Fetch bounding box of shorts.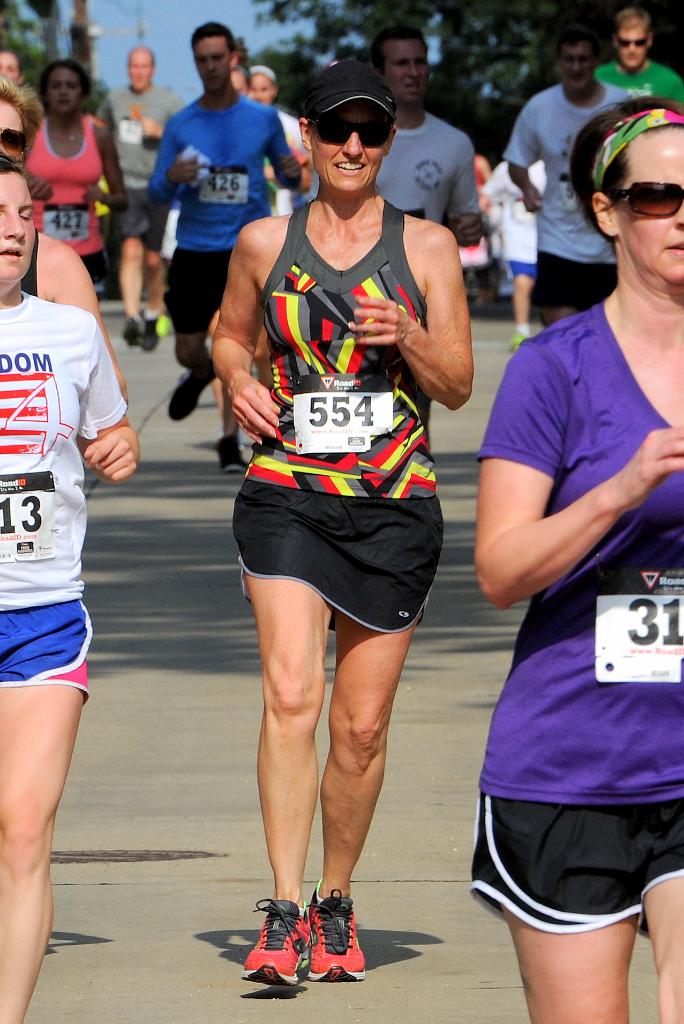
Bbox: region(161, 240, 240, 337).
